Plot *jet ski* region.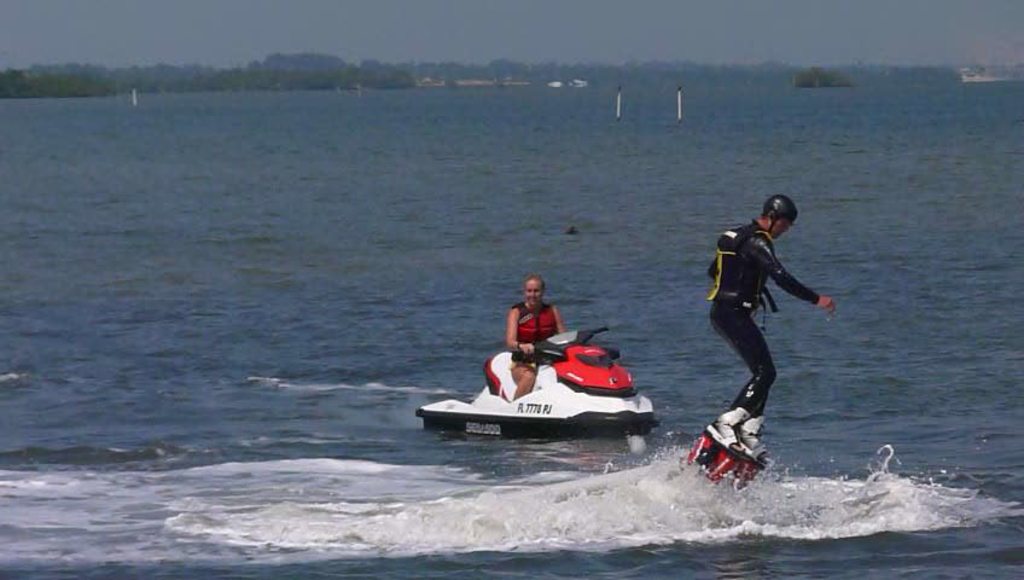
Plotted at <region>421, 318, 659, 448</region>.
